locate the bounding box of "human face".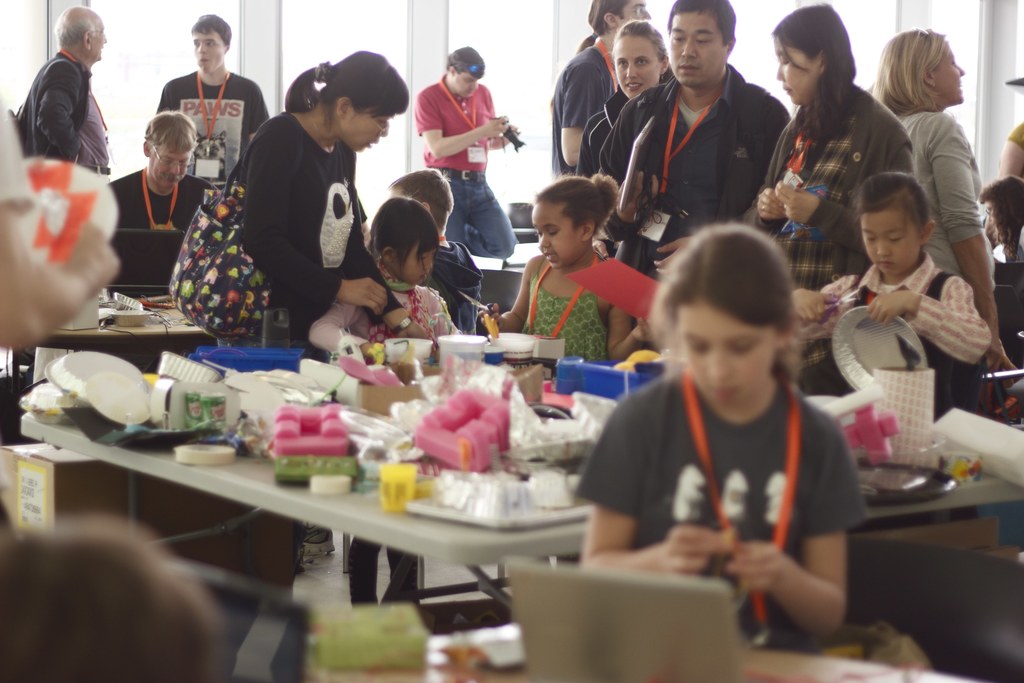
Bounding box: locate(931, 37, 970, 104).
